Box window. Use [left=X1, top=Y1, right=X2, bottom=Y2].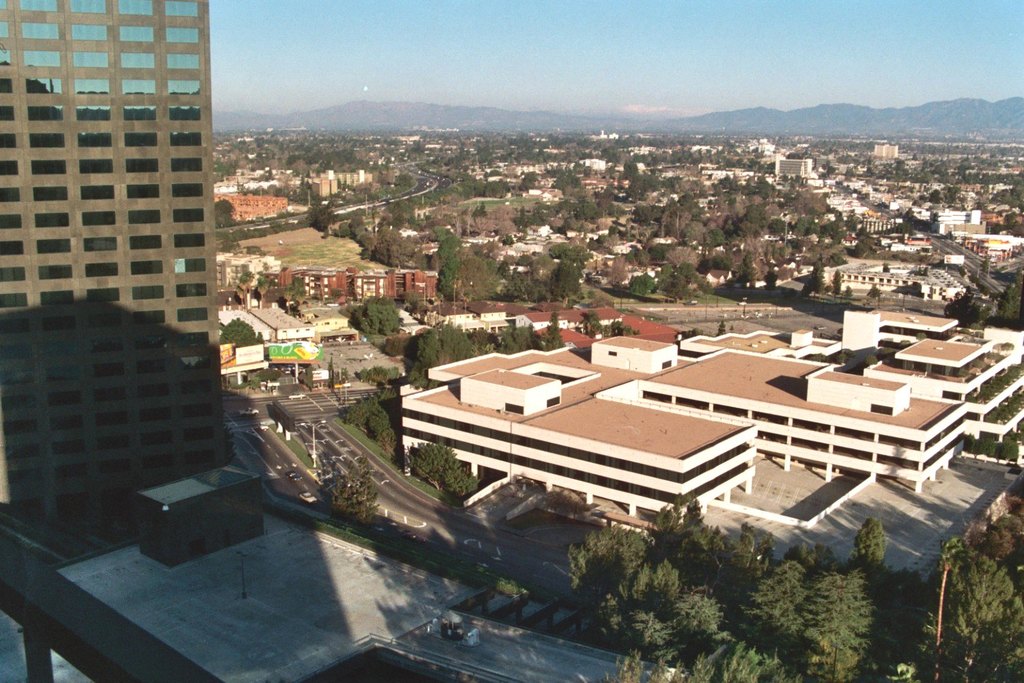
[left=144, top=455, right=178, bottom=472].
